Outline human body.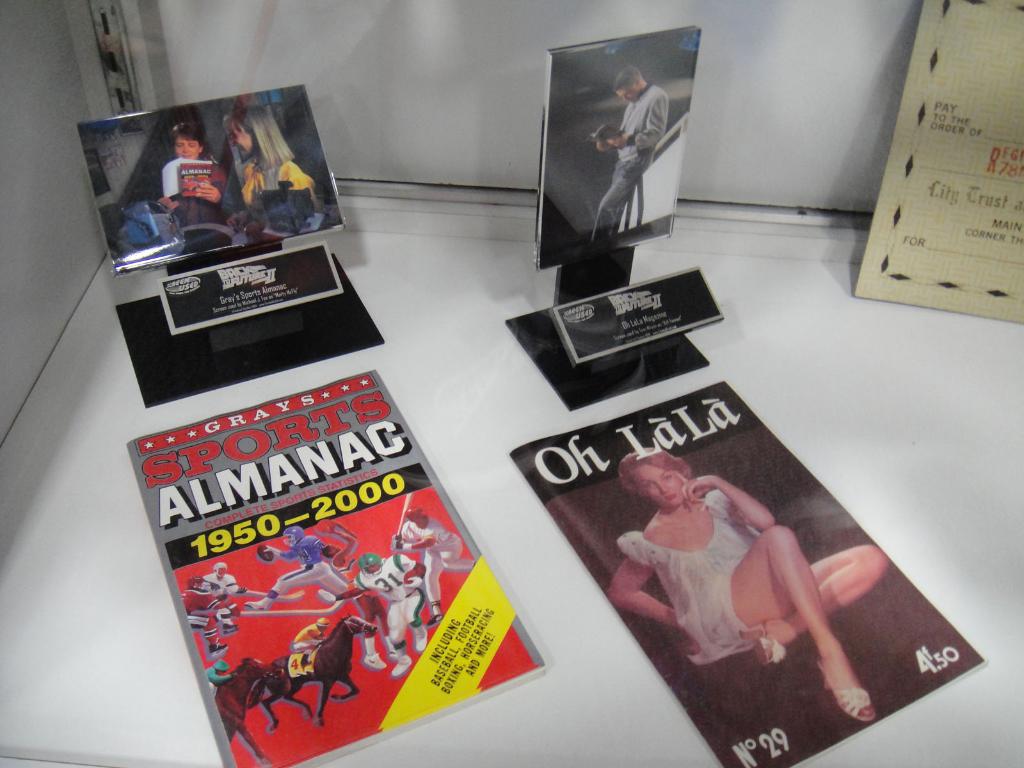
Outline: 291/623/324/653.
